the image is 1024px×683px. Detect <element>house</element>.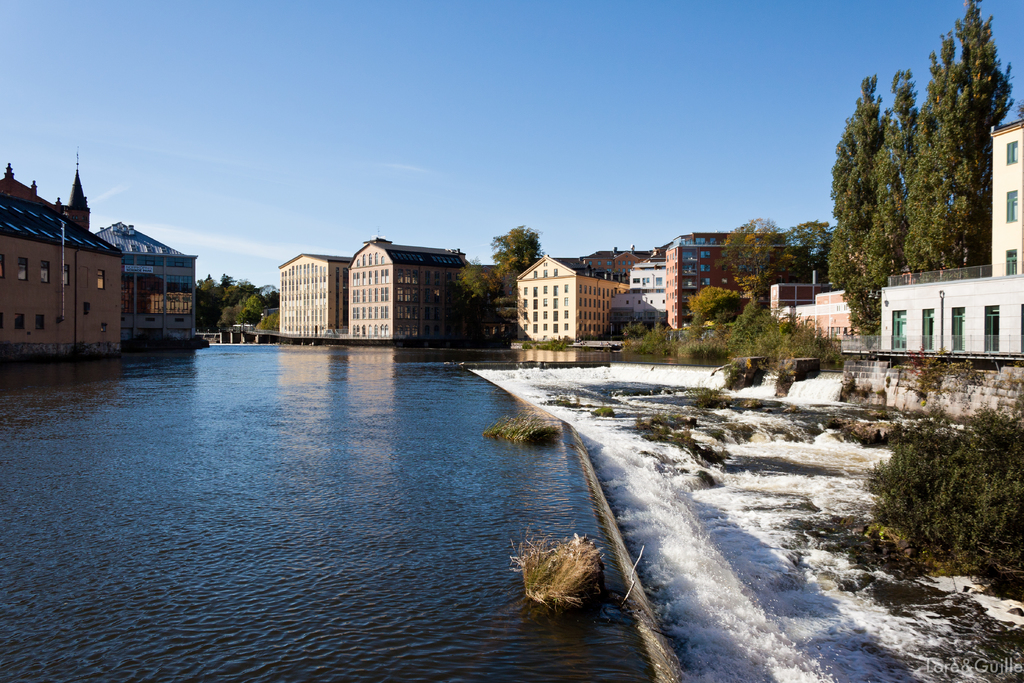
Detection: (left=0, top=199, right=121, bottom=354).
